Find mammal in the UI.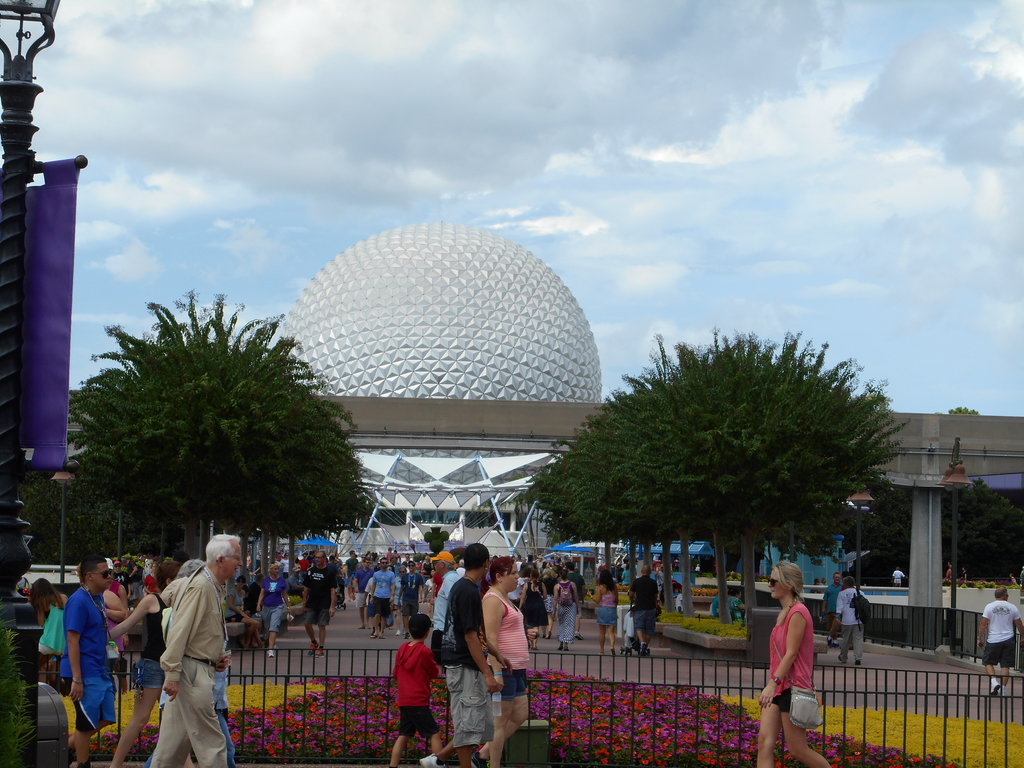
UI element at 28:575:72:689.
